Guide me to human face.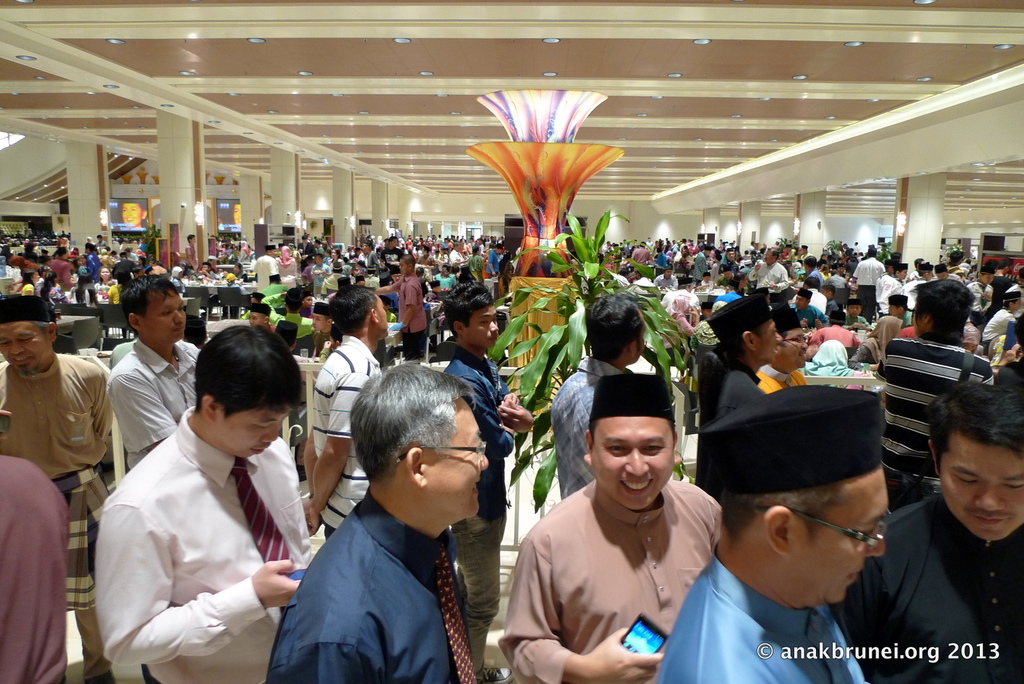
Guidance: 0/325/49/372.
